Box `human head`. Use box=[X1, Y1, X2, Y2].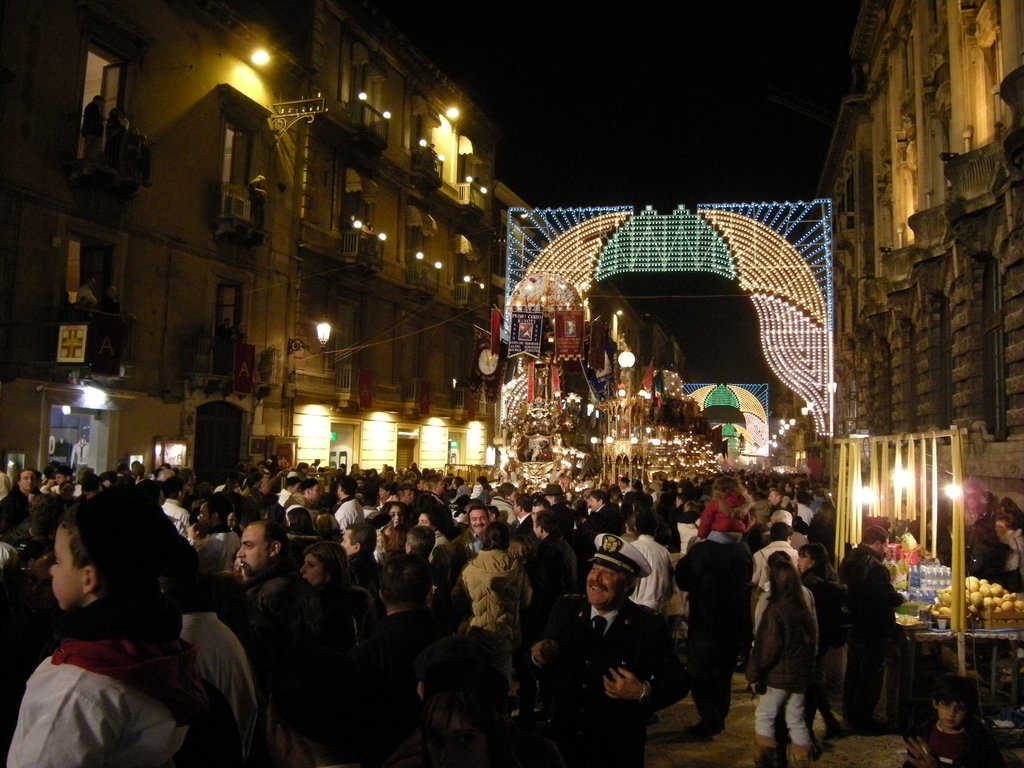
box=[384, 500, 408, 526].
